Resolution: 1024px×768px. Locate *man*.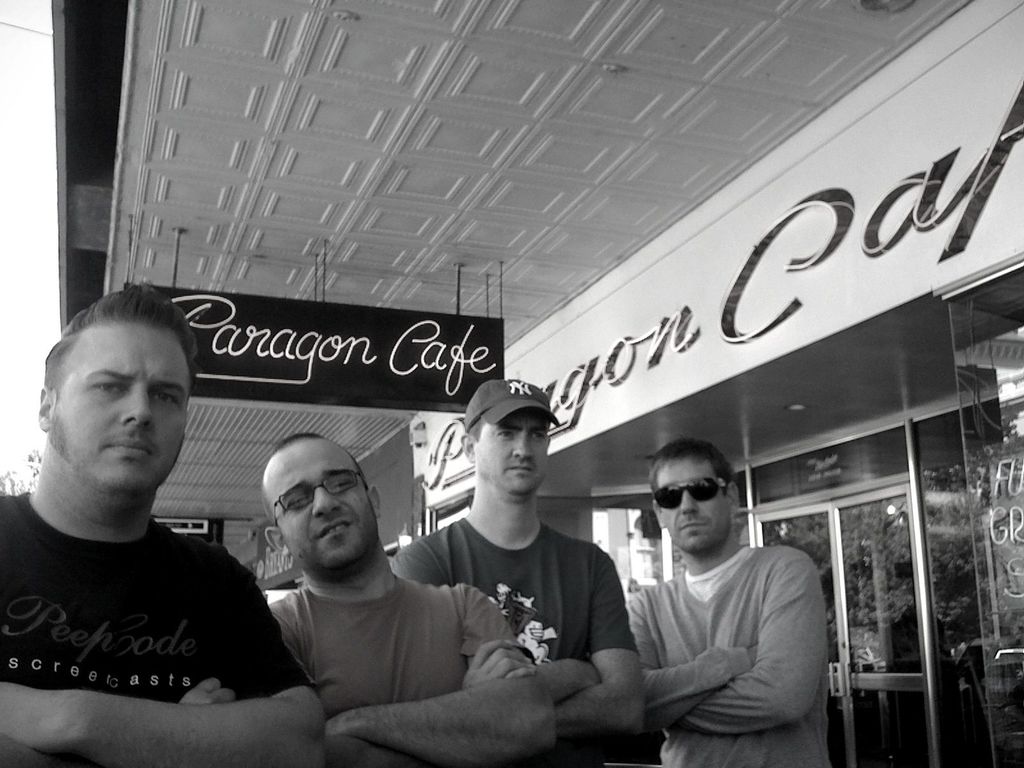
BBox(0, 307, 288, 754).
